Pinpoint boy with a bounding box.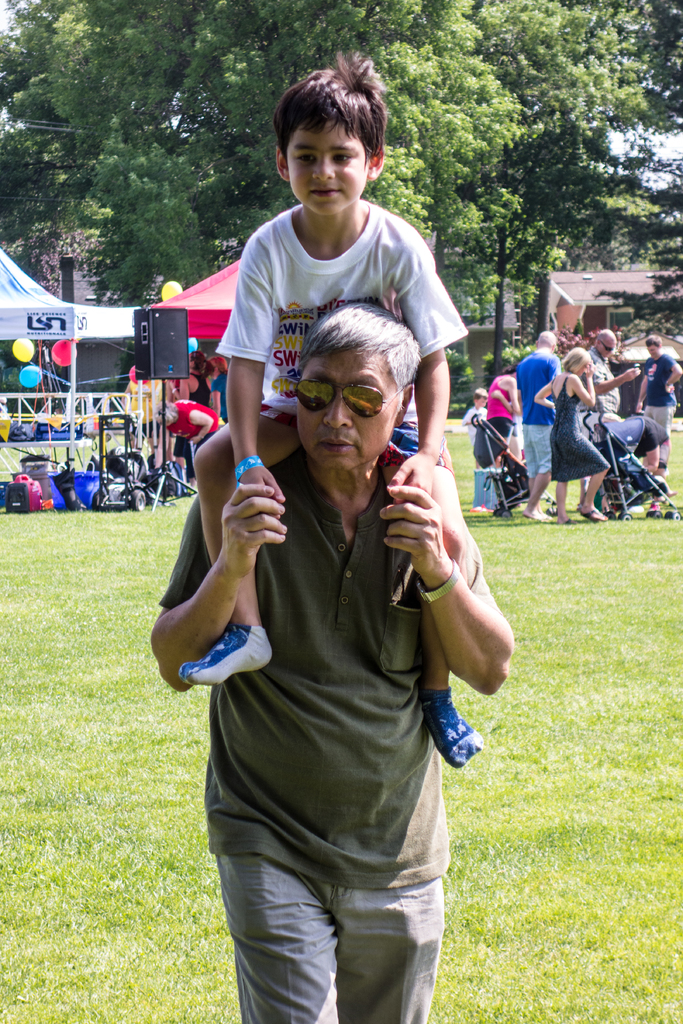
x1=181, y1=44, x2=479, y2=771.
